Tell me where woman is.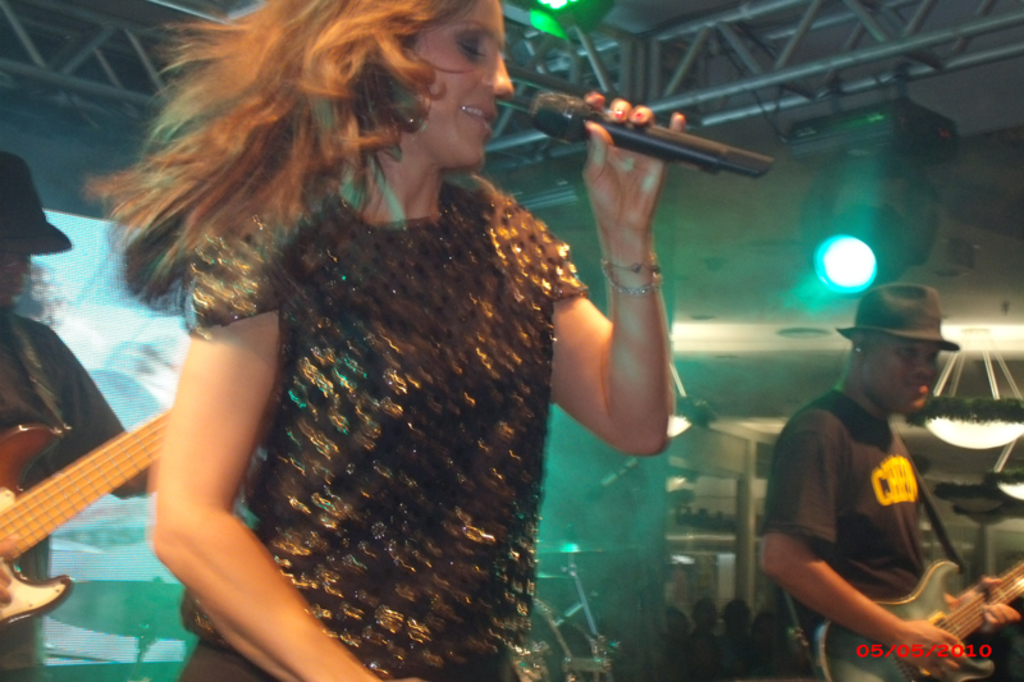
woman is at (61,13,741,653).
